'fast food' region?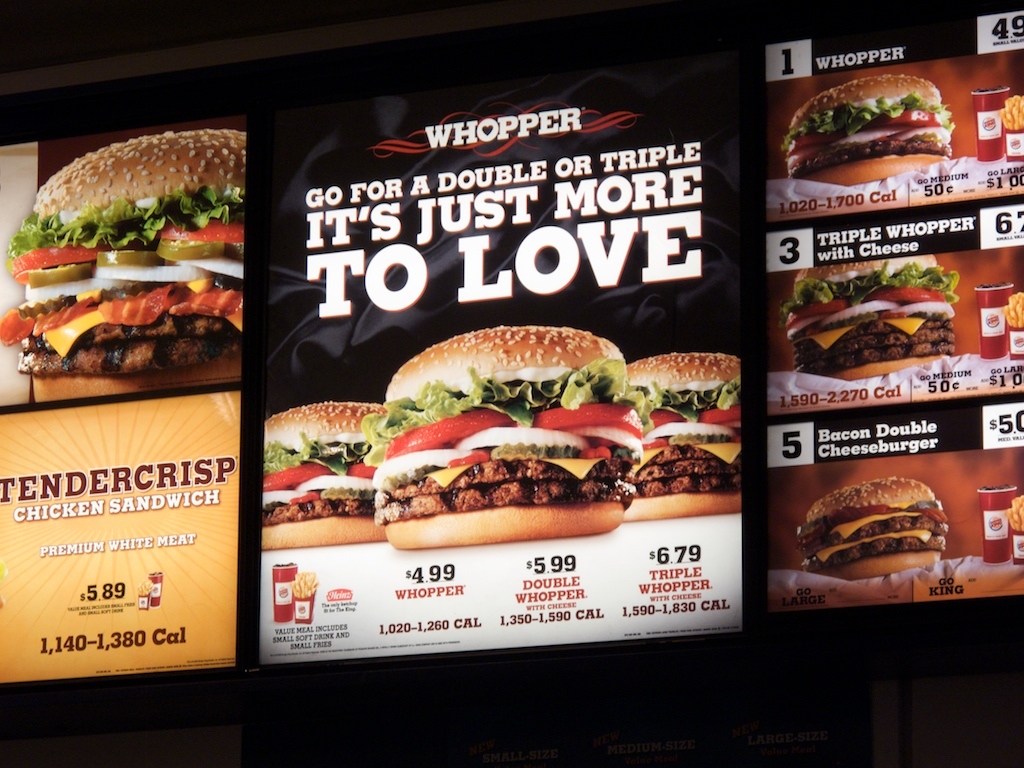
<region>381, 323, 642, 544</region>
